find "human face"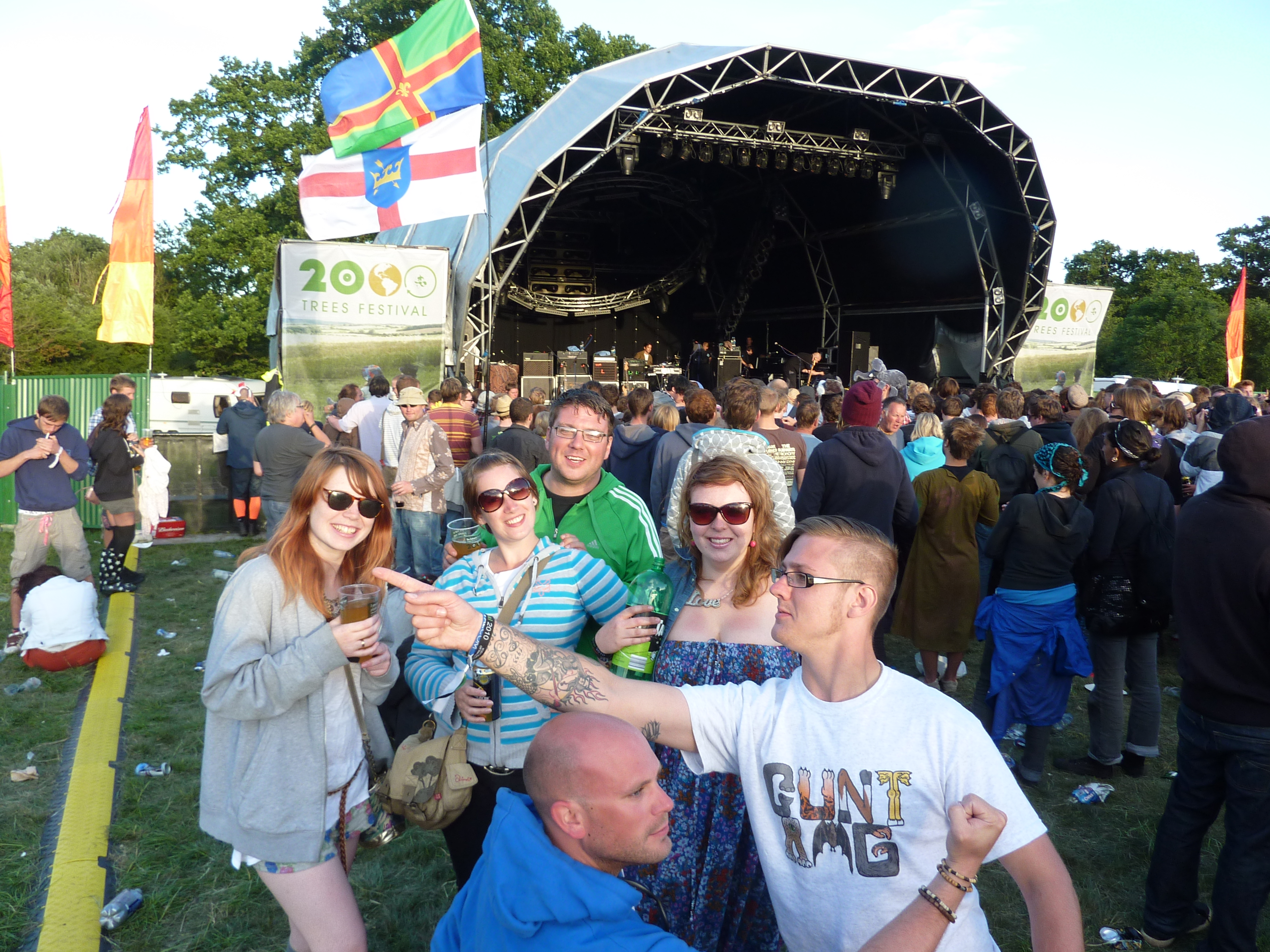
crop(359, 161, 365, 169)
